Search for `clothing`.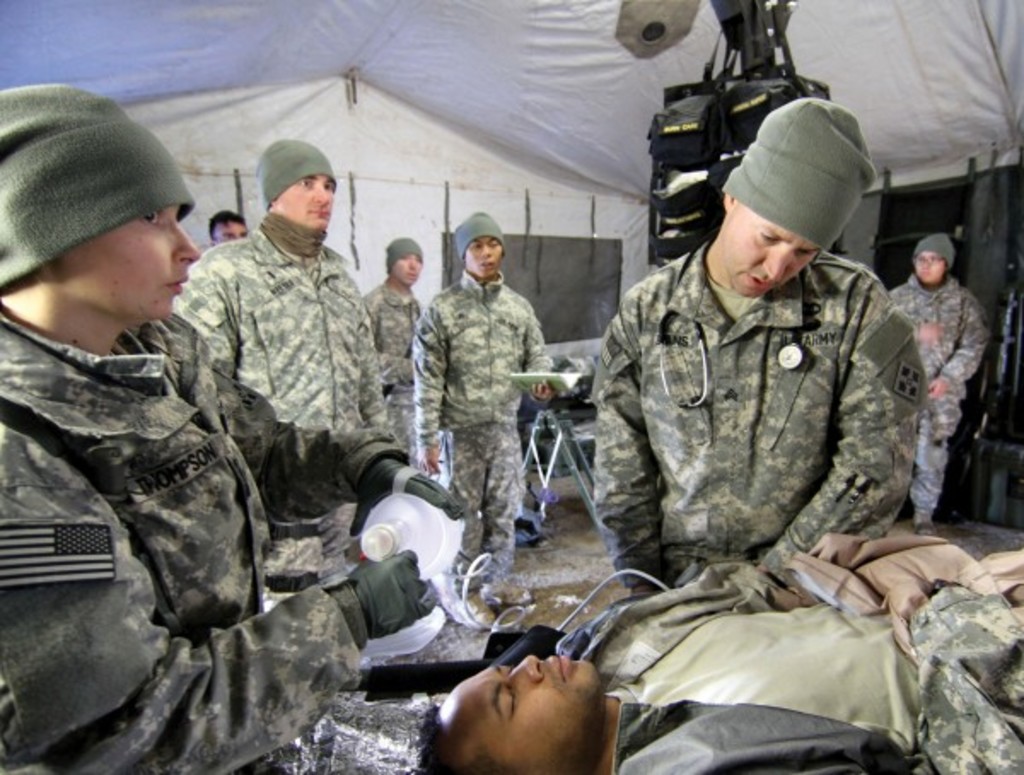
Found at locate(0, 306, 370, 773).
